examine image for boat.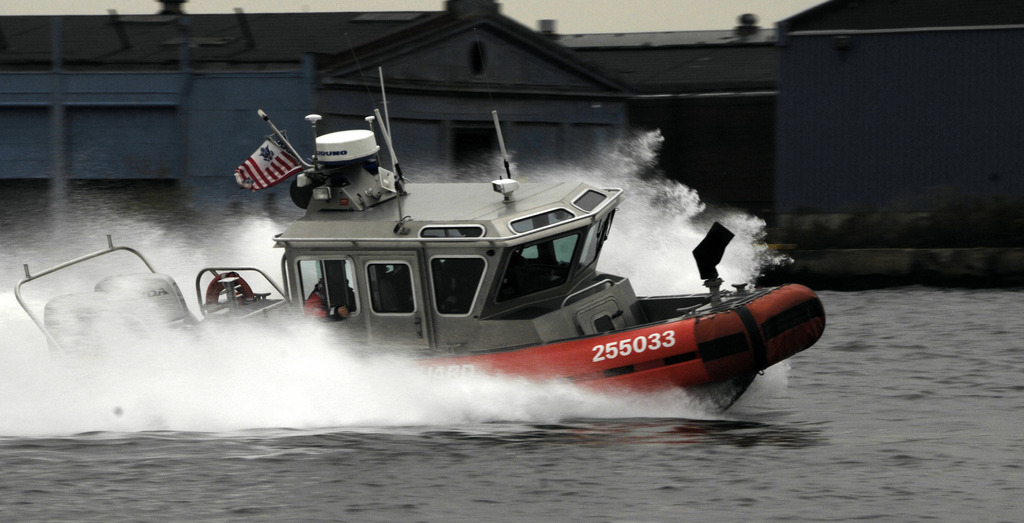
Examination result: left=98, top=86, right=845, bottom=421.
